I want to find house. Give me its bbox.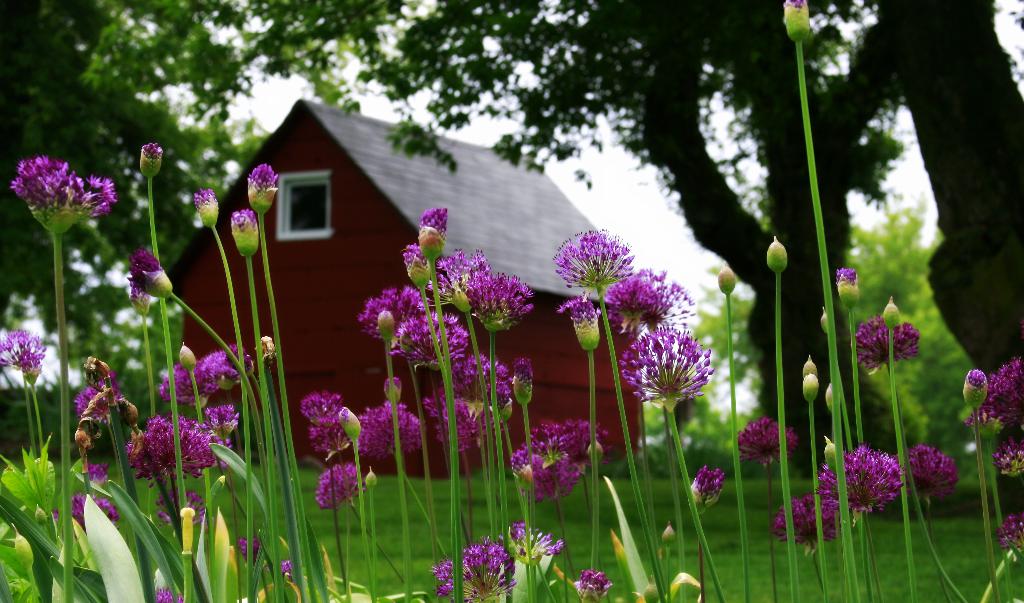
(left=144, top=95, right=659, bottom=471).
